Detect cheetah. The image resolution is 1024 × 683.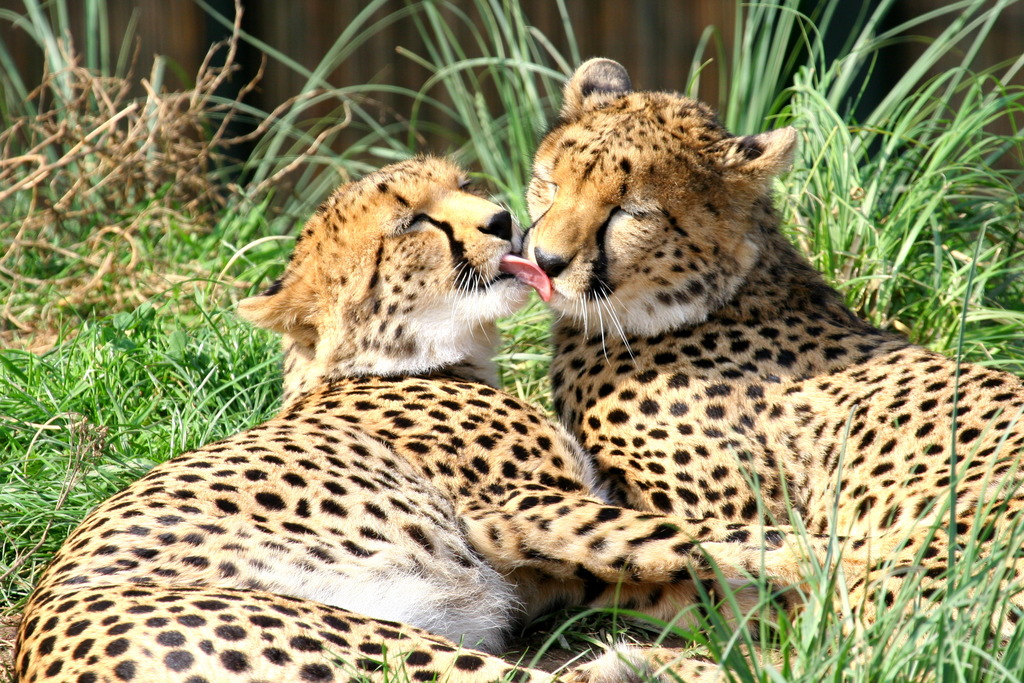
region(12, 153, 820, 682).
